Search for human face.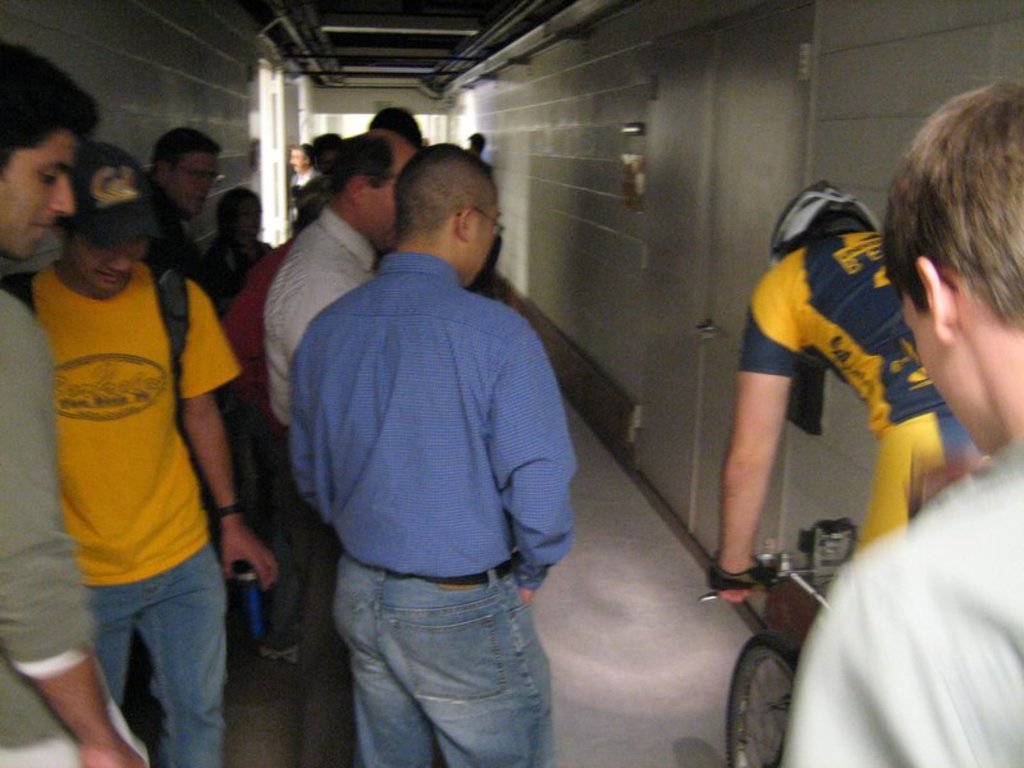
Found at [x1=366, y1=177, x2=397, y2=247].
